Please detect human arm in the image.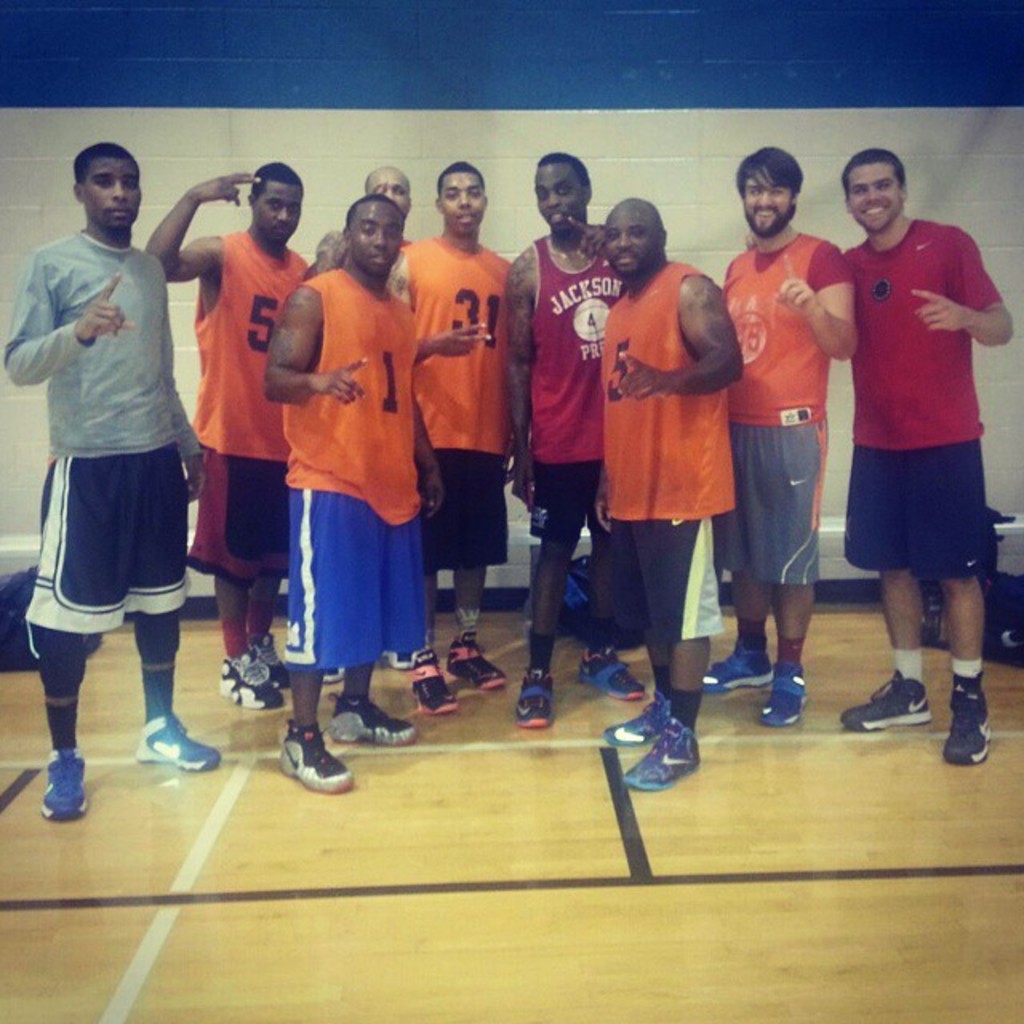
region(0, 238, 117, 394).
